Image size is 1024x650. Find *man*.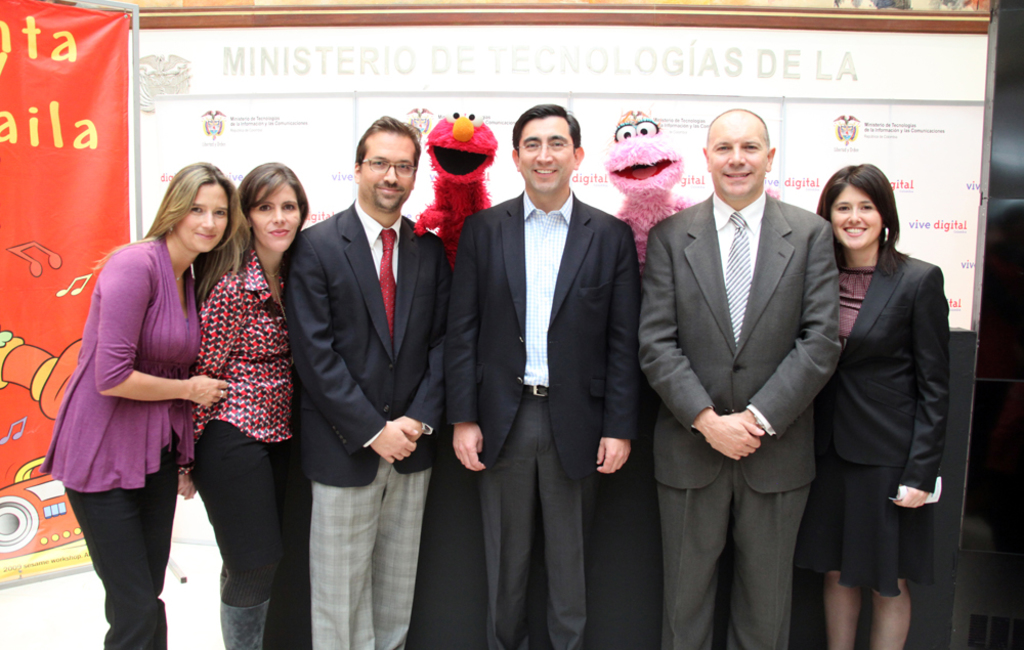
449:101:647:649.
